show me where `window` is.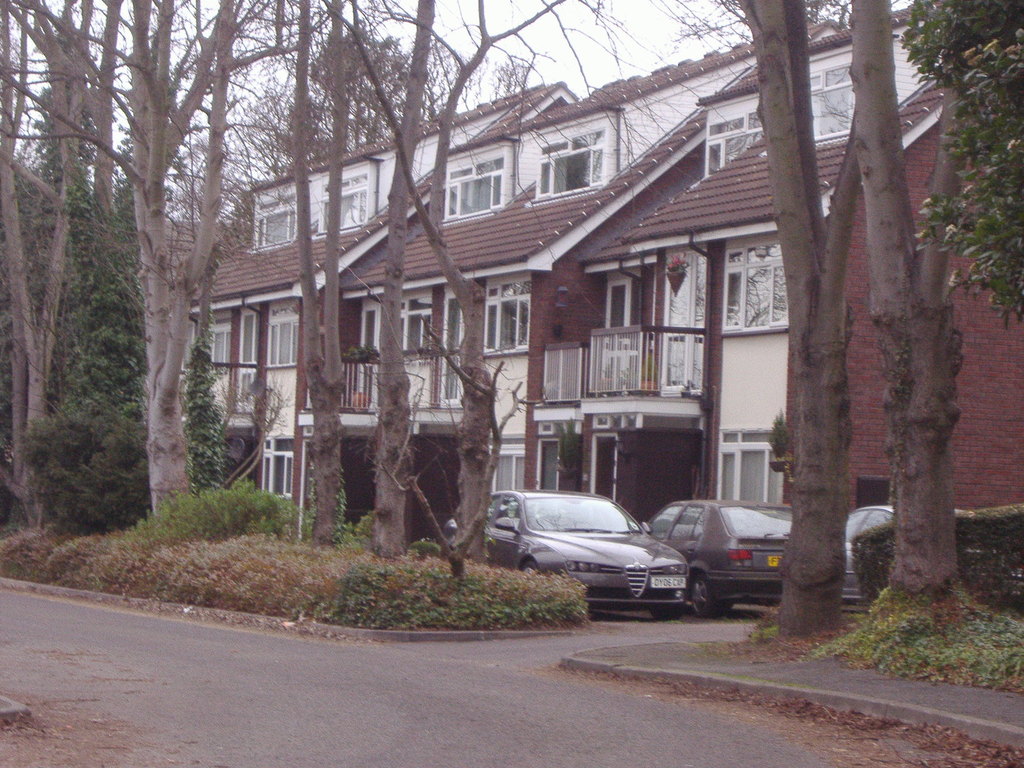
`window` is at (809,63,854,135).
